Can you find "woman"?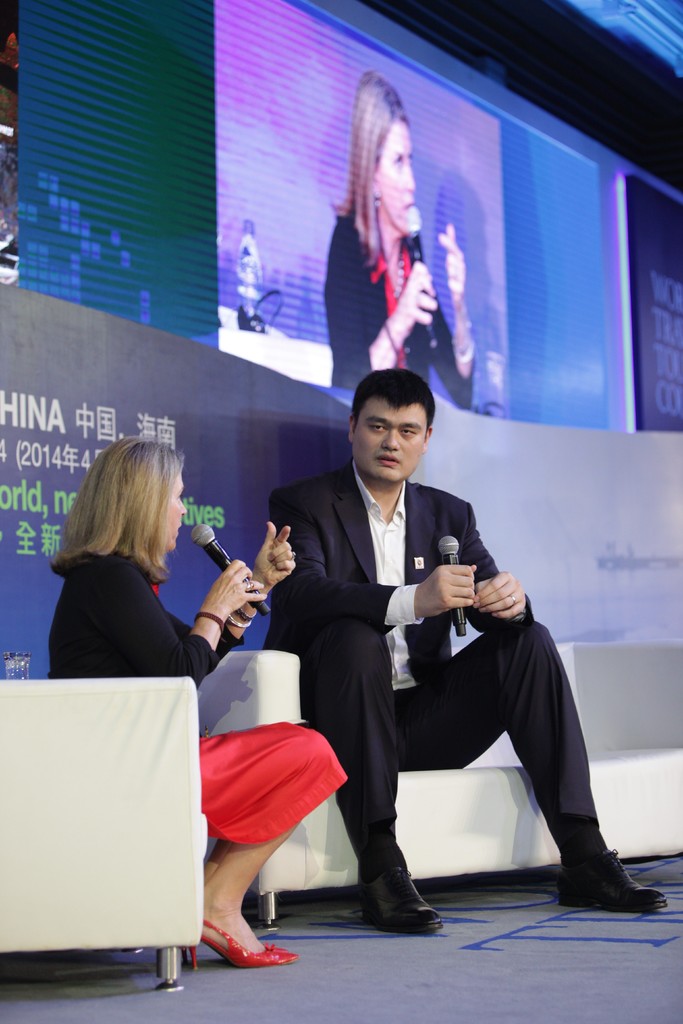
Yes, bounding box: (331,72,475,407).
